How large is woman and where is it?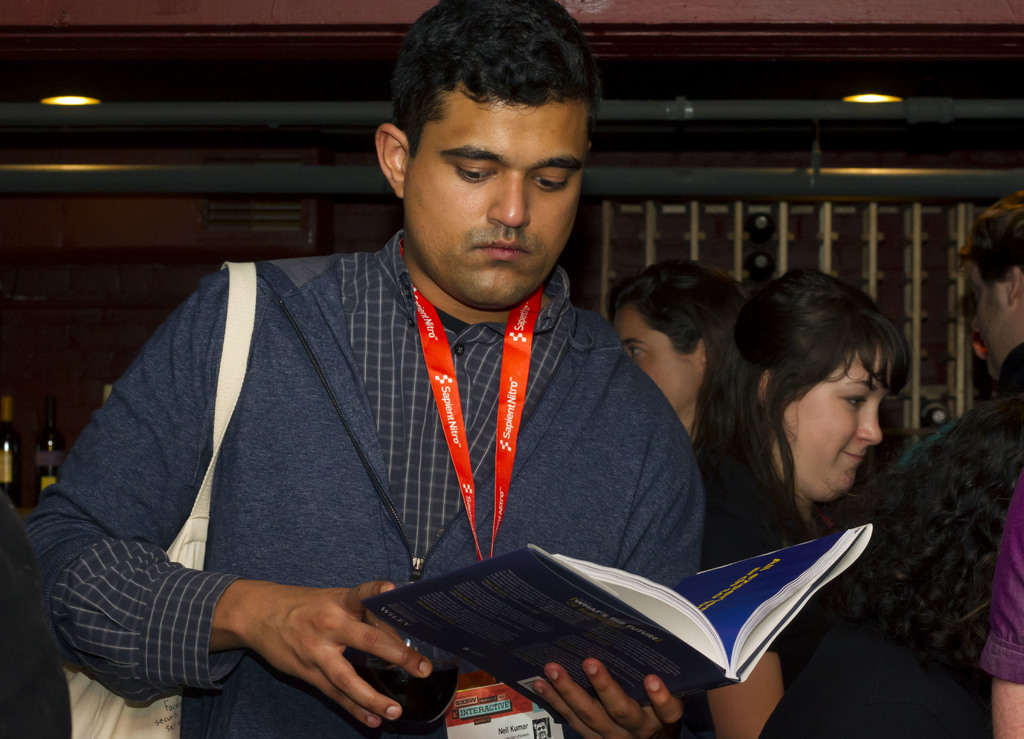
Bounding box: 829,390,1023,738.
